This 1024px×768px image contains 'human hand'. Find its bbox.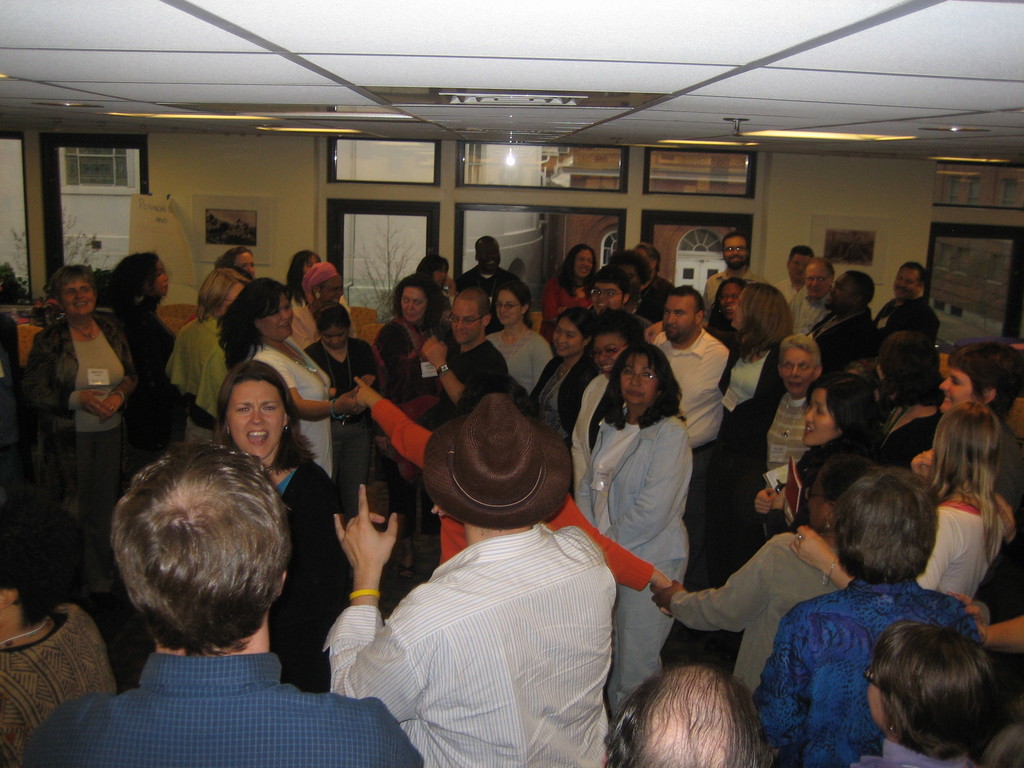
<box>996,491,1019,540</box>.
